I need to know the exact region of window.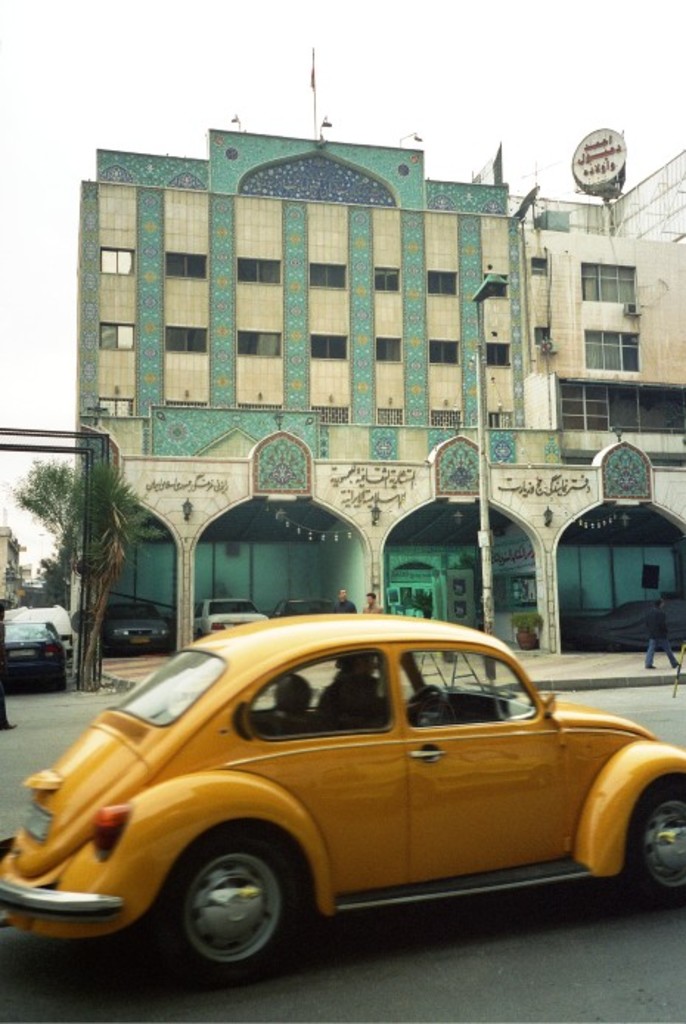
Region: rect(482, 413, 519, 429).
